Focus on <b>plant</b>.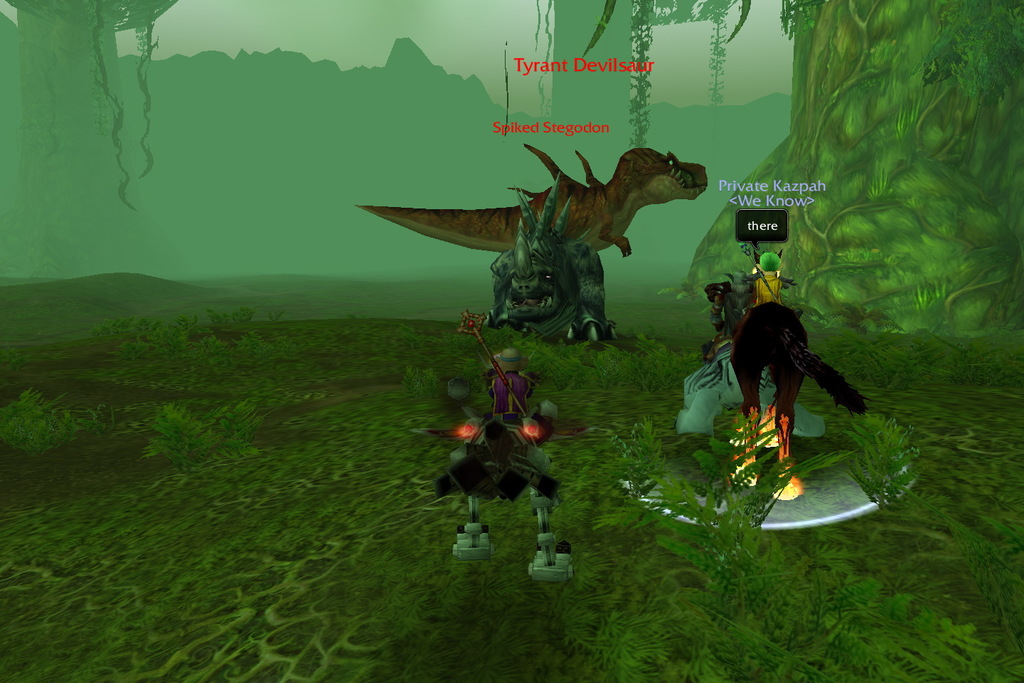
Focused at BBox(946, 335, 1023, 389).
